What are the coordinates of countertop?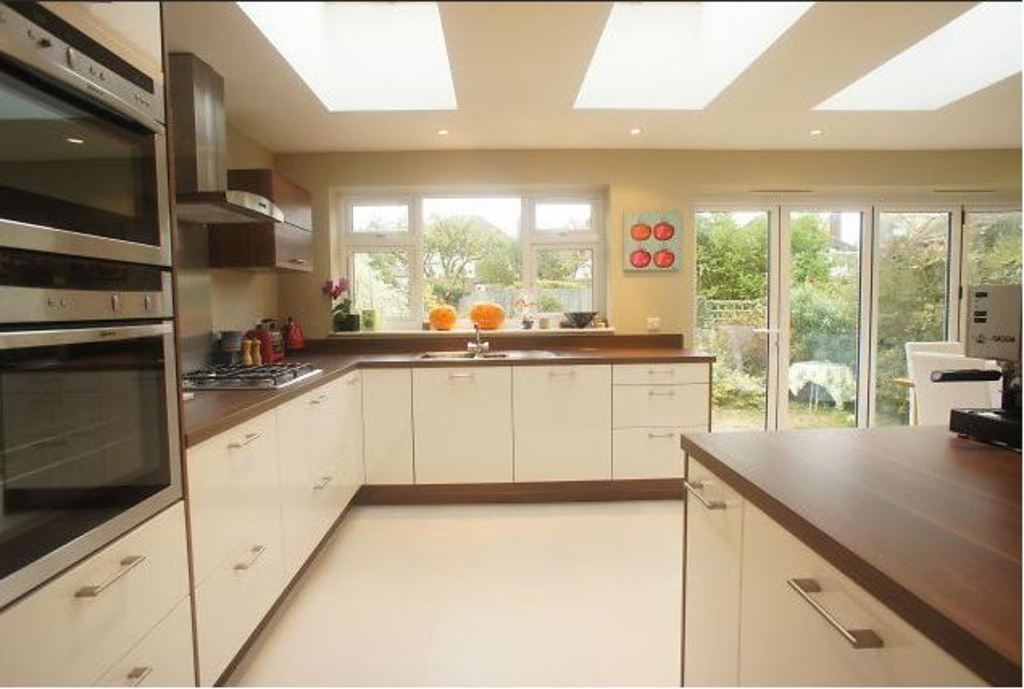
pyautogui.locateOnScreen(677, 421, 1022, 687).
